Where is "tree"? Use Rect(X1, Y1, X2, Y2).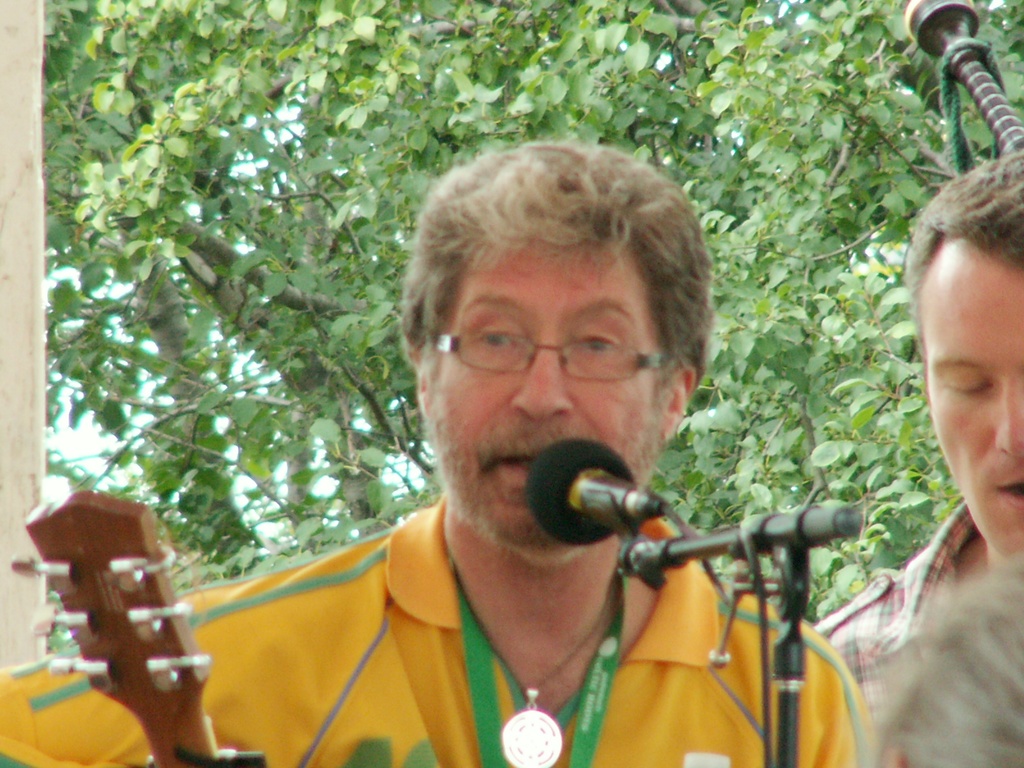
Rect(42, 0, 1023, 626).
